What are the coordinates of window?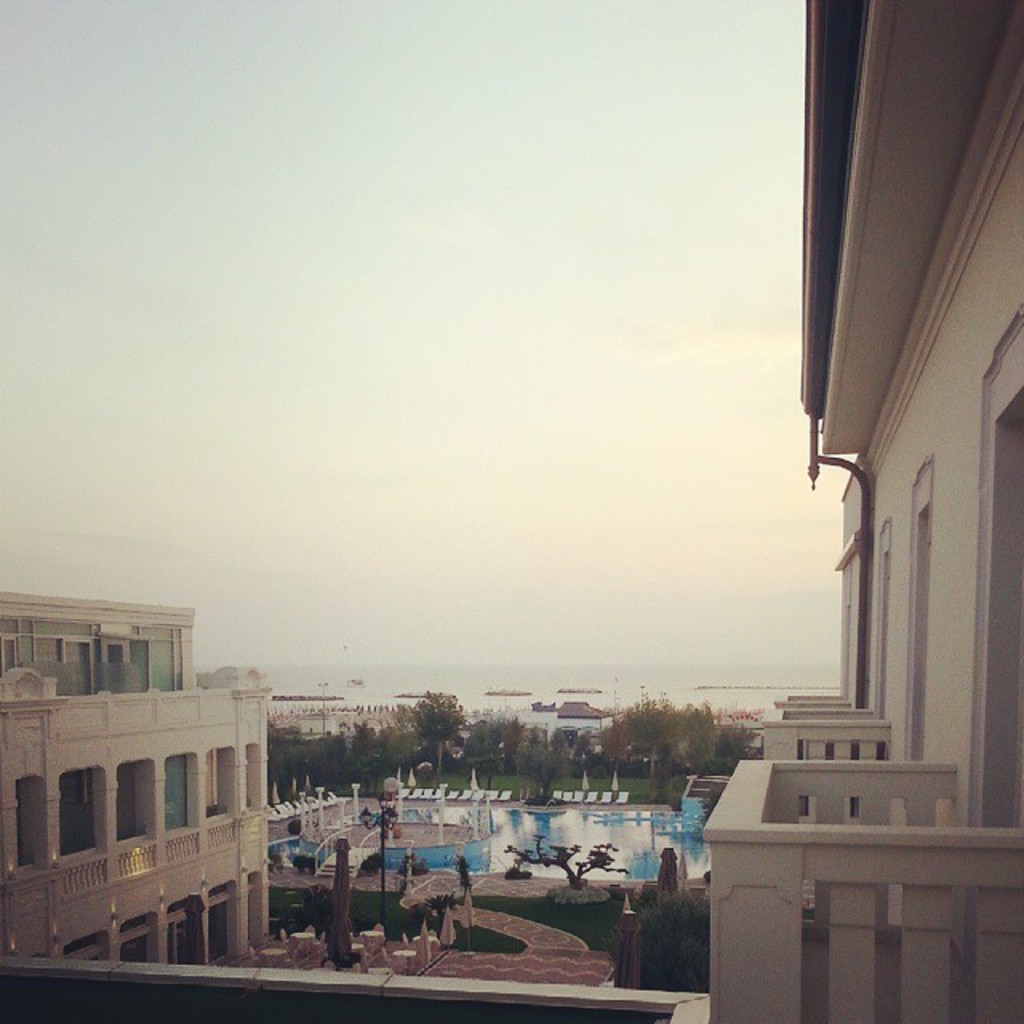
<region>162, 891, 198, 962</region>.
